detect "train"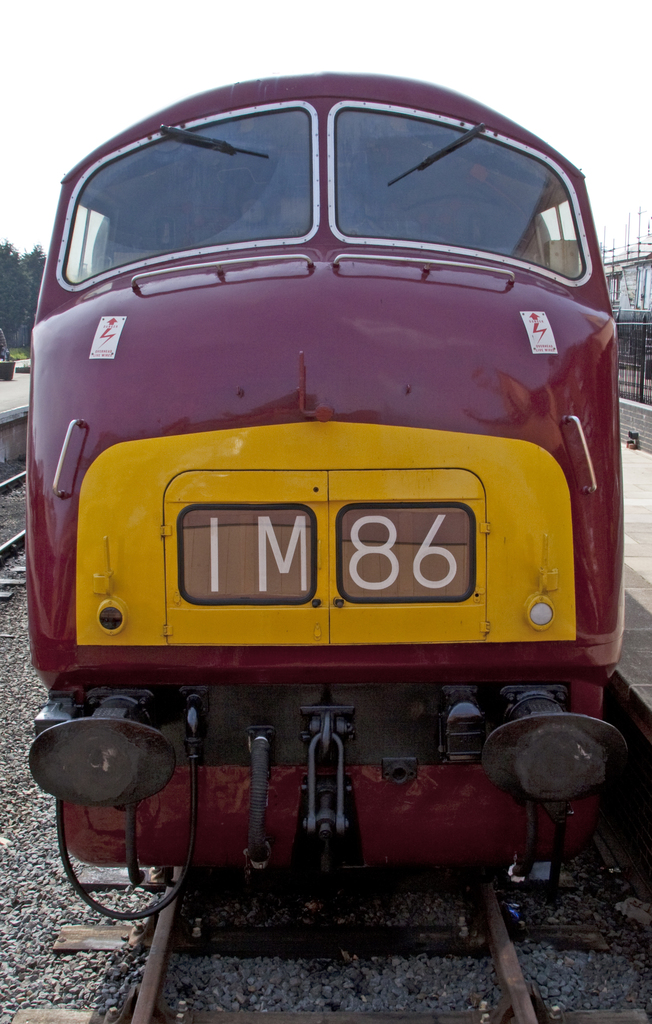
BBox(28, 68, 637, 924)
